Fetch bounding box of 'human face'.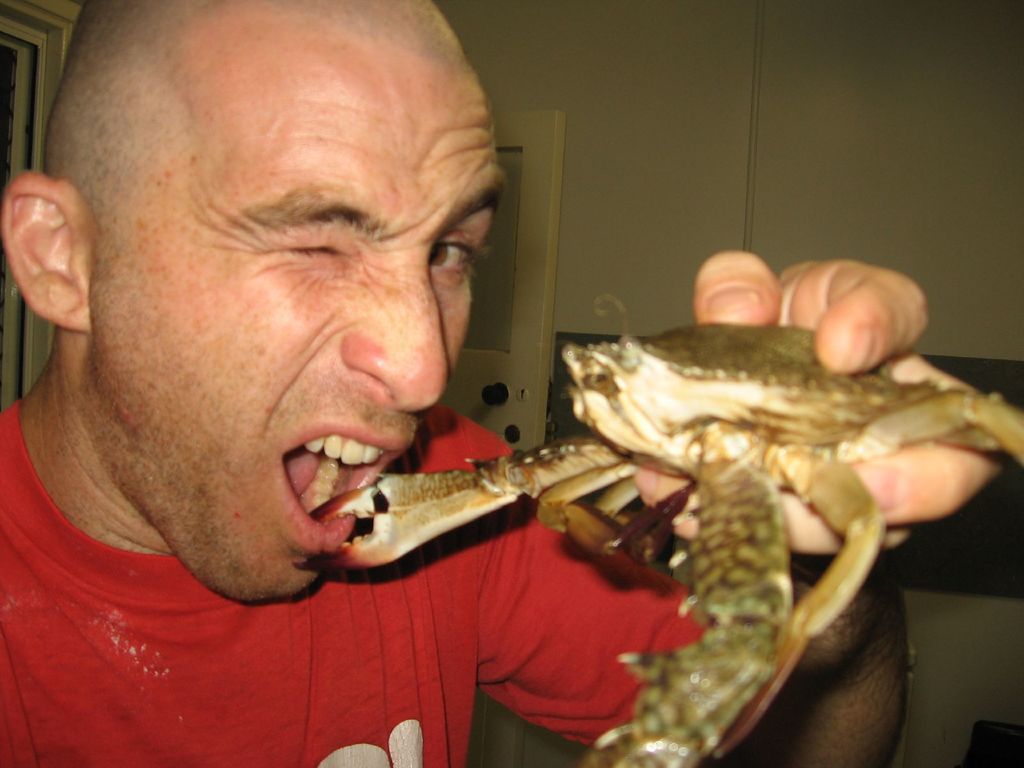
Bbox: [left=95, top=39, right=499, bottom=604].
